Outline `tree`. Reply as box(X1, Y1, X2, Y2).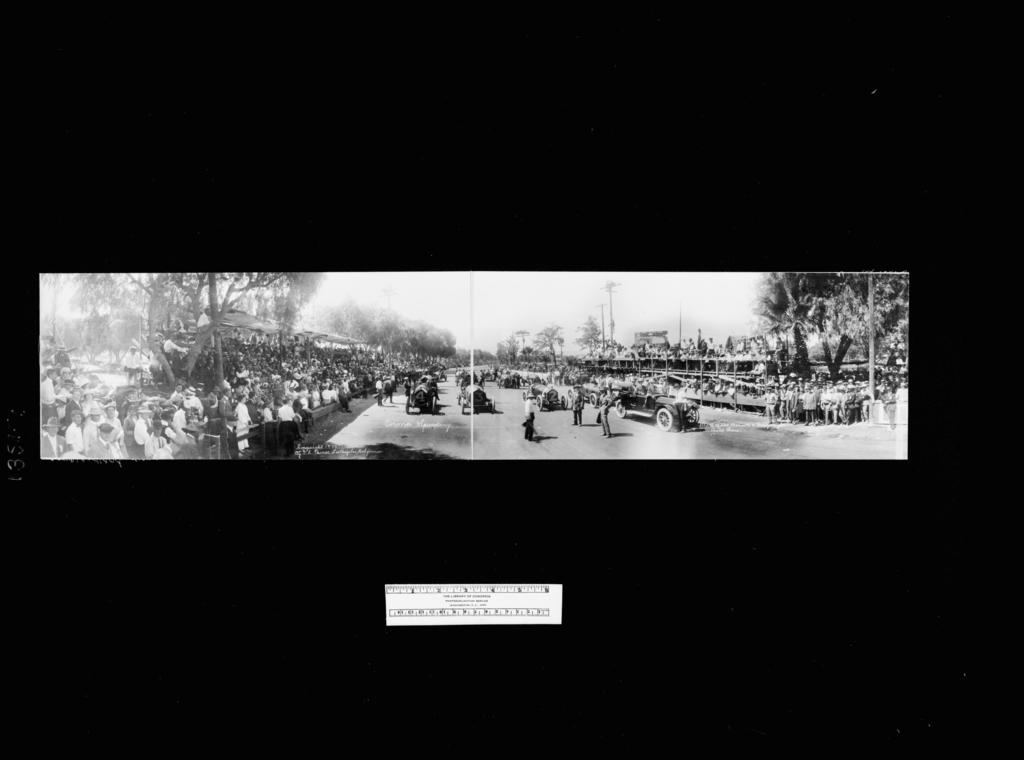
box(764, 273, 910, 380).
